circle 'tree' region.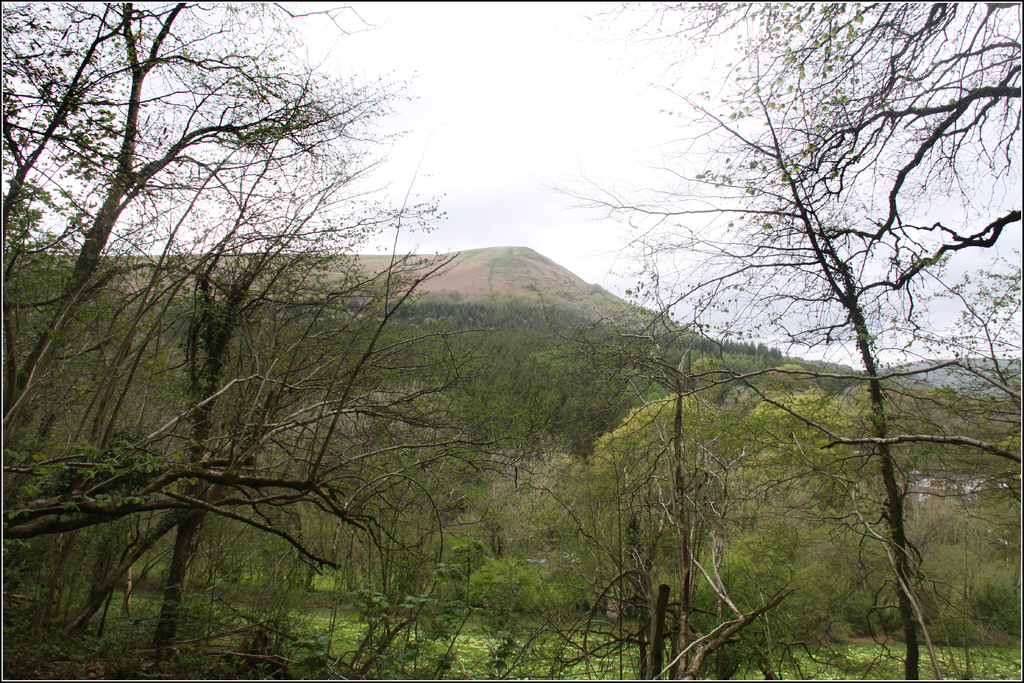
Region: bbox=[165, 65, 399, 682].
